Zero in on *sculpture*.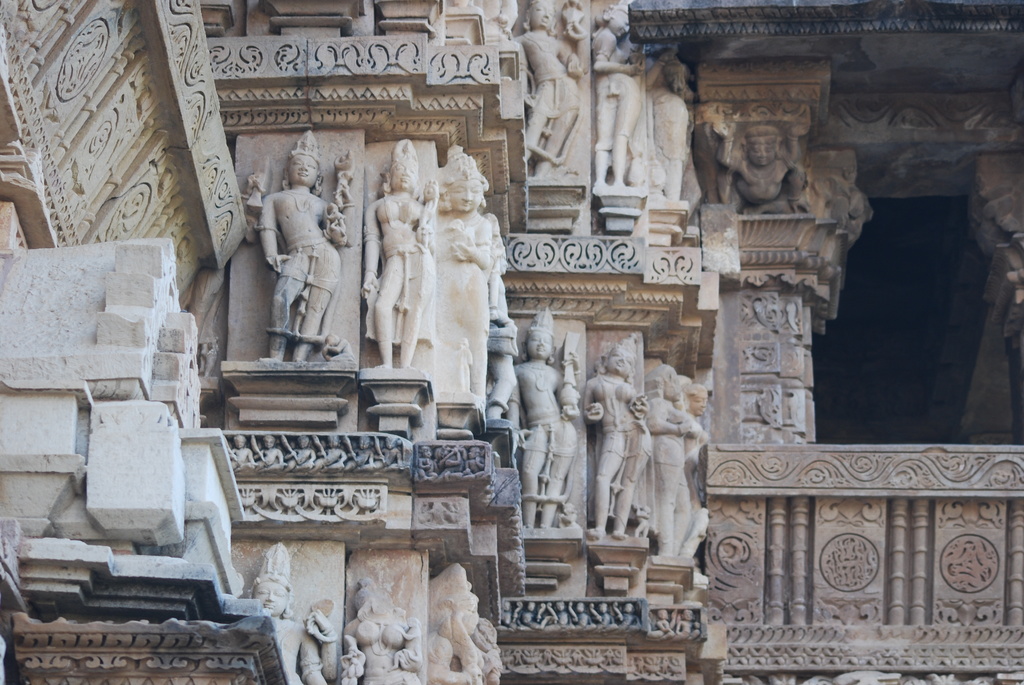
Zeroed in: detection(641, 46, 699, 193).
